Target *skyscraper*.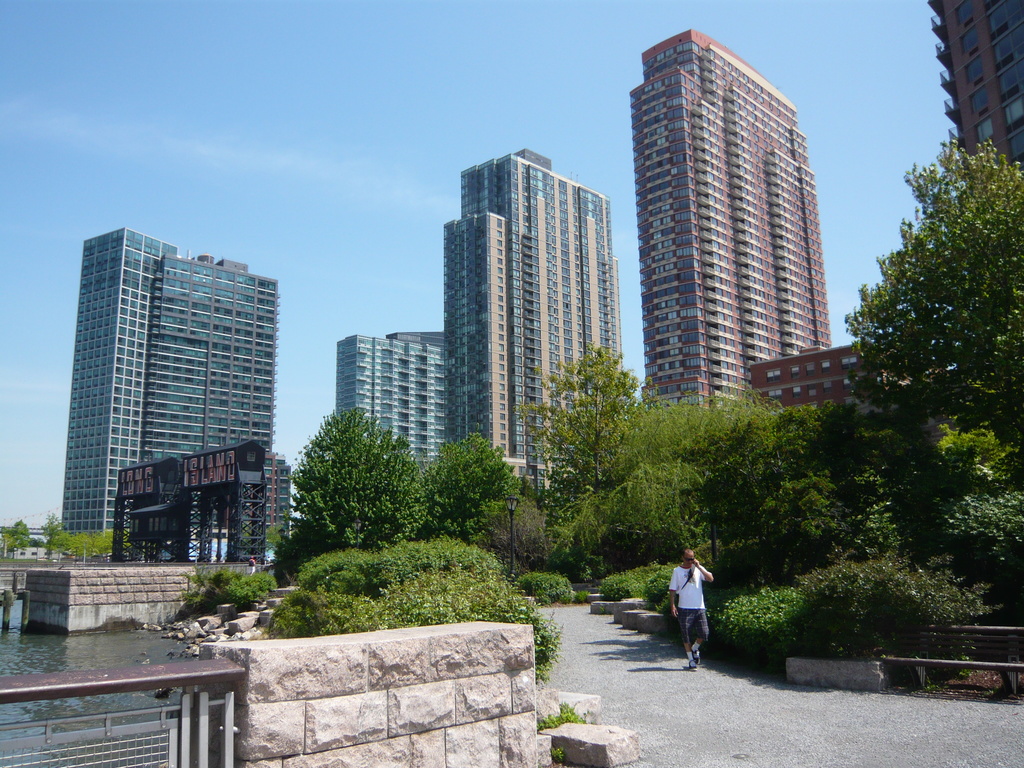
Target region: (x1=643, y1=24, x2=851, y2=431).
